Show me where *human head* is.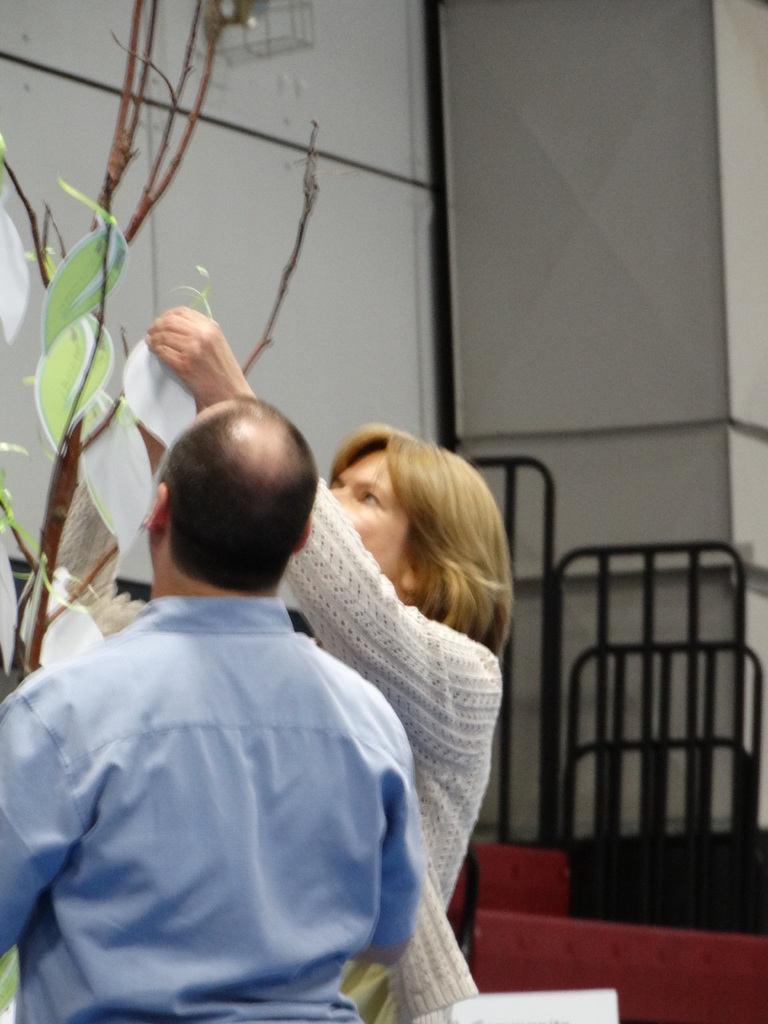
*human head* is at {"x1": 322, "y1": 415, "x2": 509, "y2": 645}.
